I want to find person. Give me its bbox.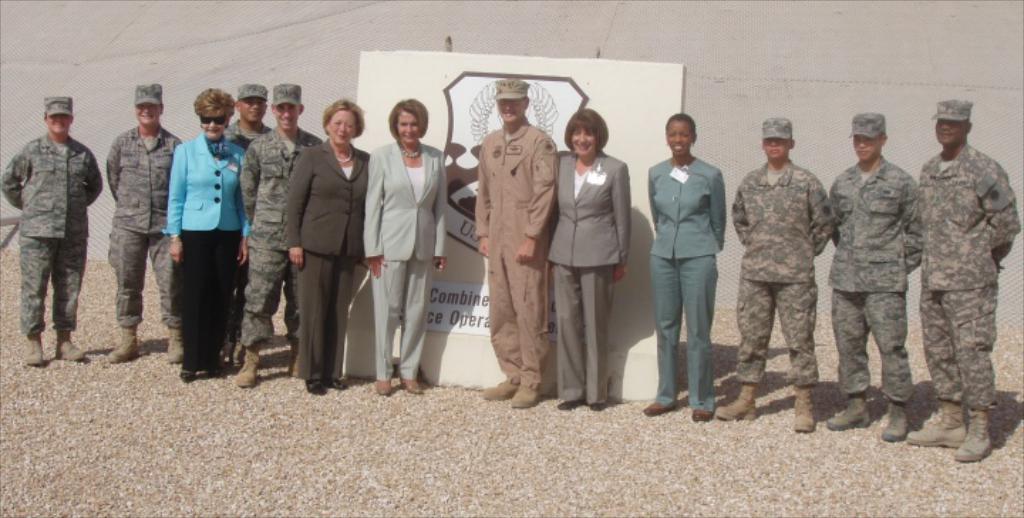
1:97:104:356.
